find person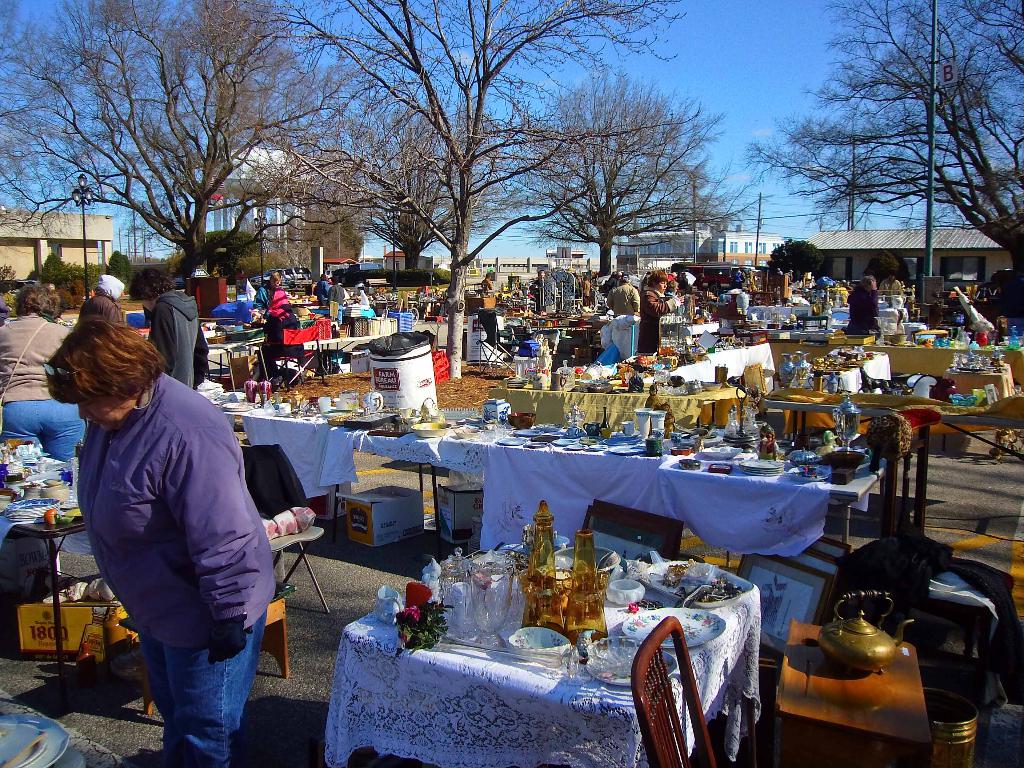
box=[528, 271, 550, 313]
